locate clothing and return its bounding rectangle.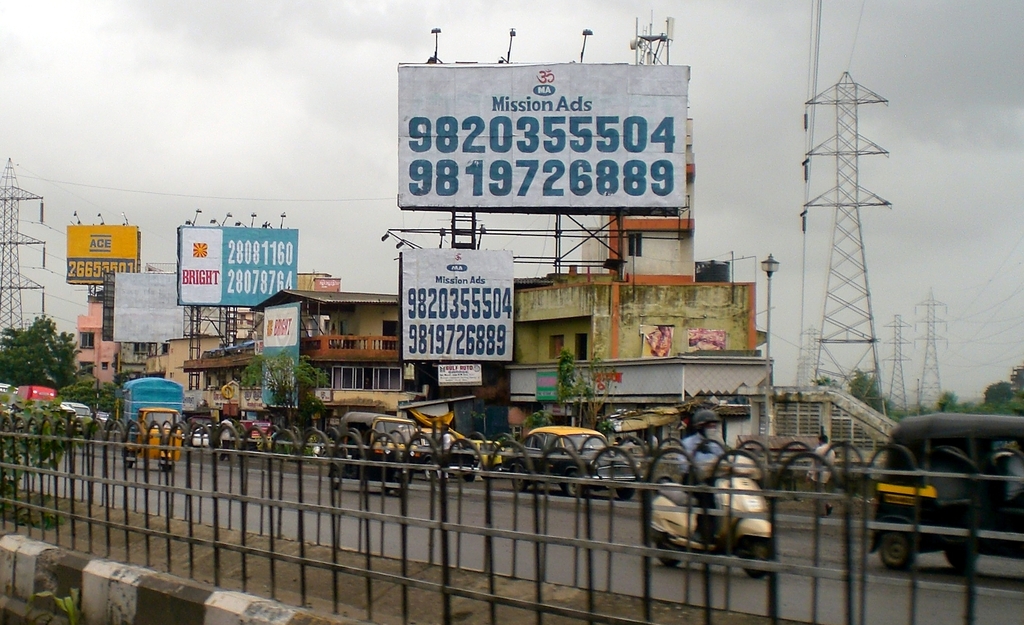
218:416:237:462.
